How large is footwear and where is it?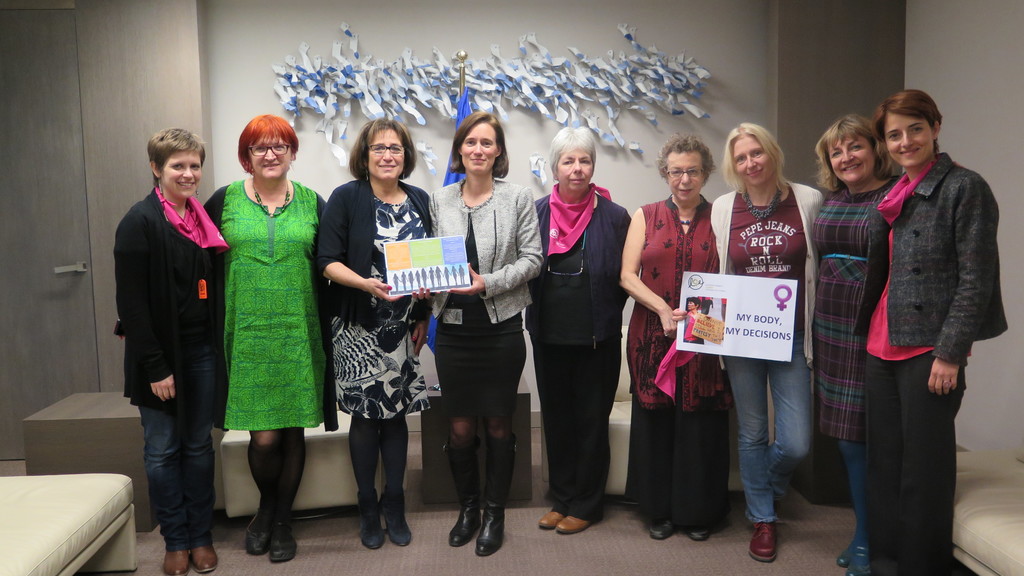
Bounding box: bbox=[381, 485, 412, 549].
